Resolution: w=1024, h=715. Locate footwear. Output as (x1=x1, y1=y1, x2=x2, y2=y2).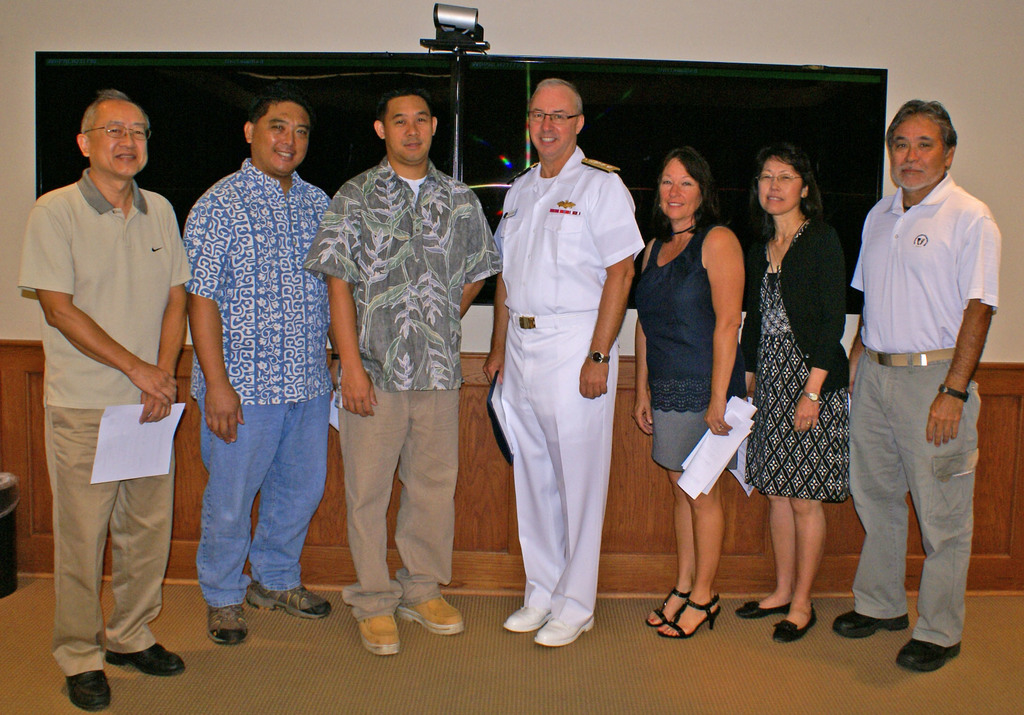
(x1=498, y1=599, x2=554, y2=636).
